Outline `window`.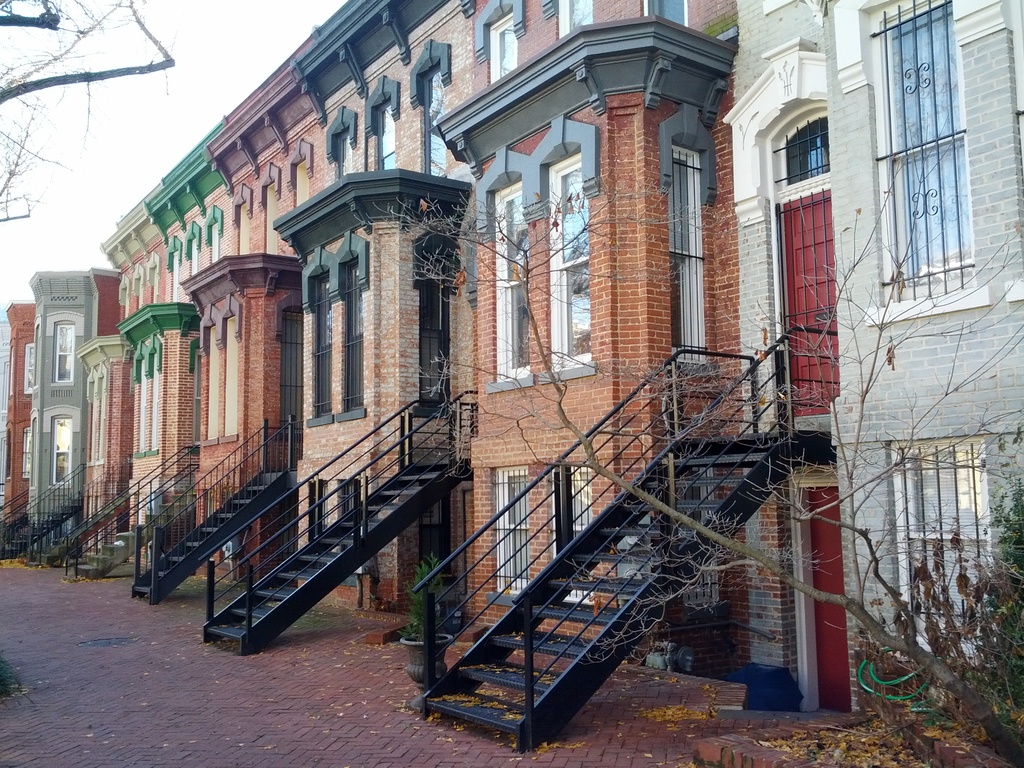
Outline: x1=199 y1=287 x2=248 y2=441.
